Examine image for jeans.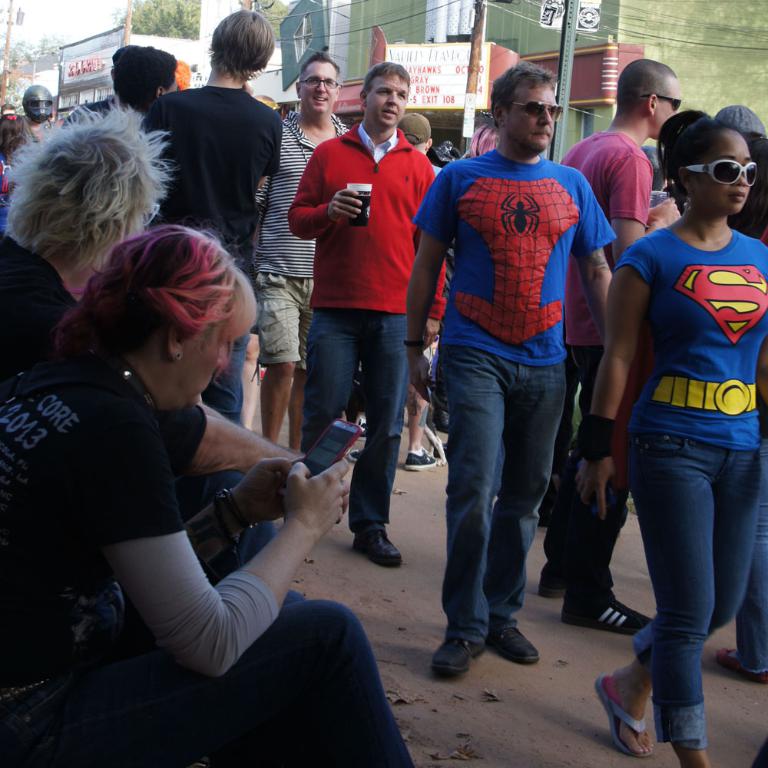
Examination result: x1=204 y1=333 x2=252 y2=425.
